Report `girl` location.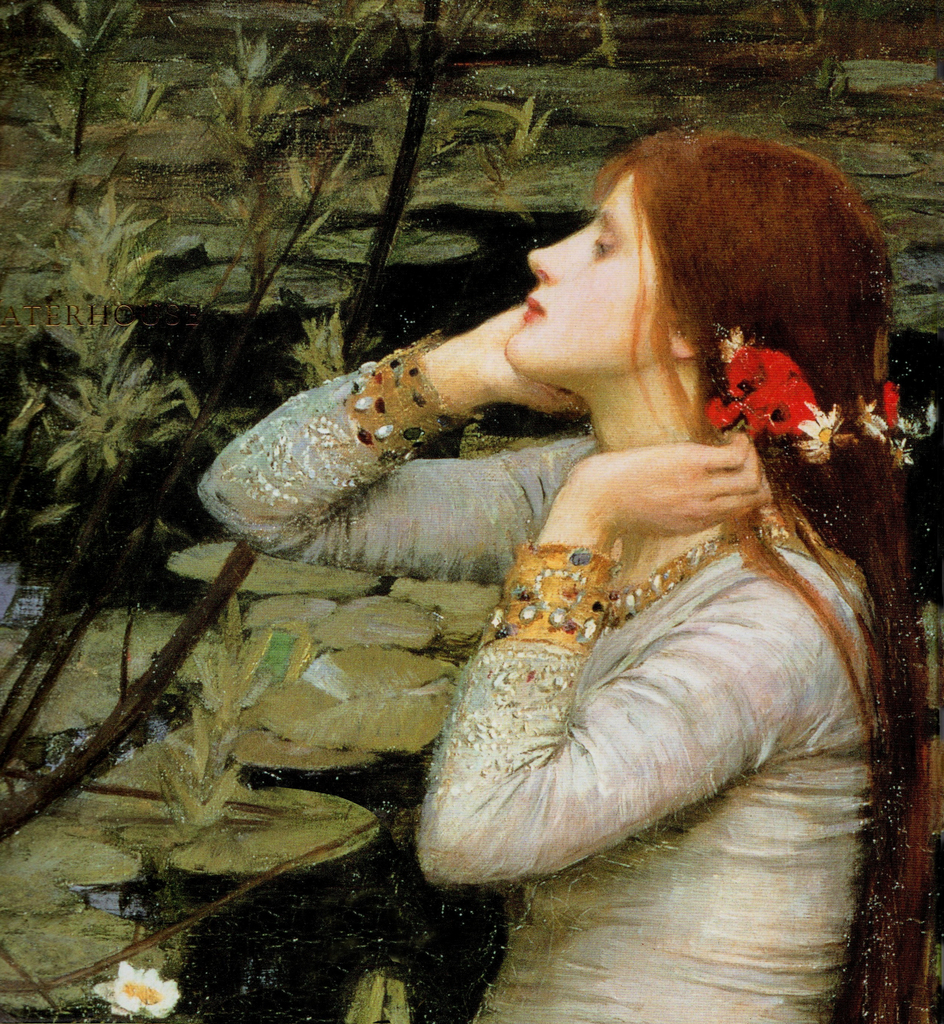
Report: region(198, 131, 943, 1023).
